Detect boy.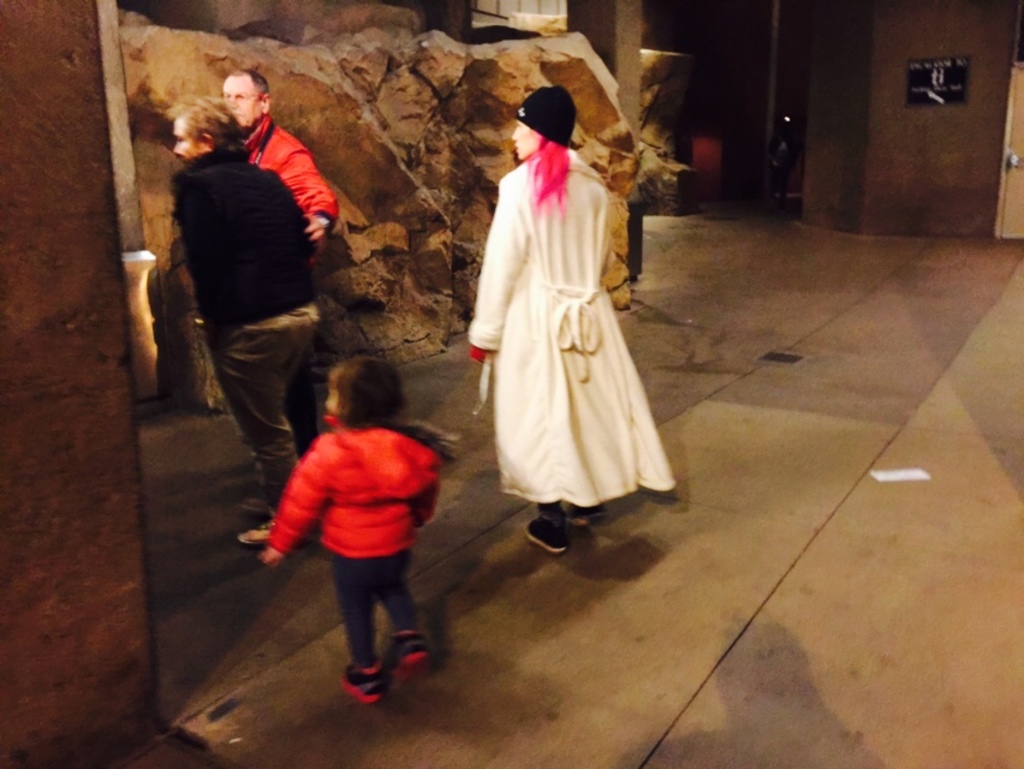
Detected at l=249, t=348, r=451, b=695.
